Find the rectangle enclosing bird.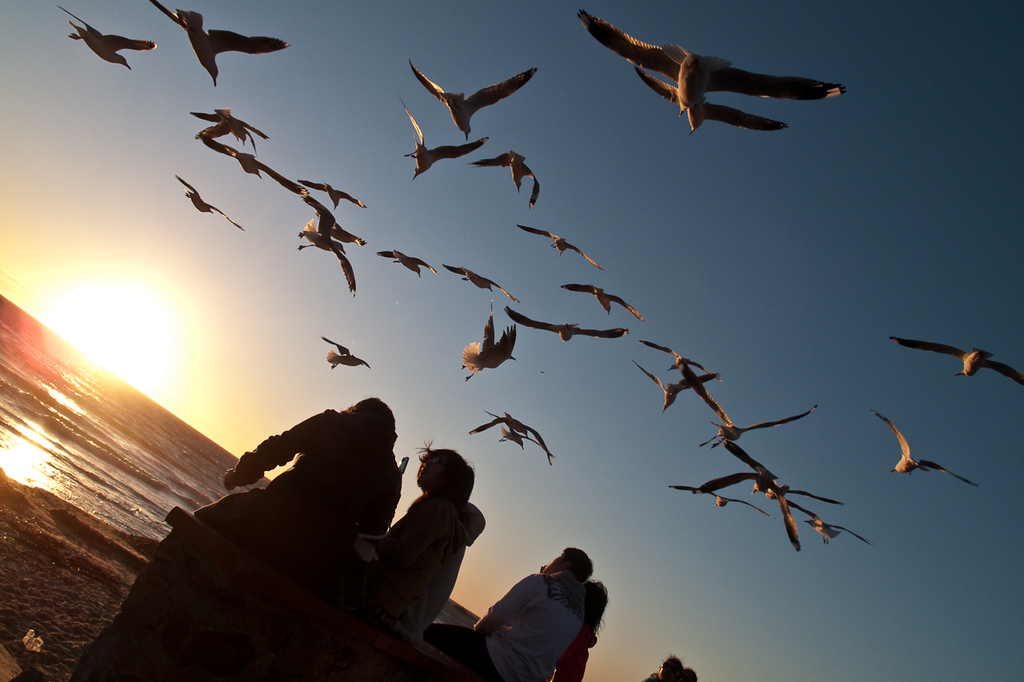
556/277/646/324.
